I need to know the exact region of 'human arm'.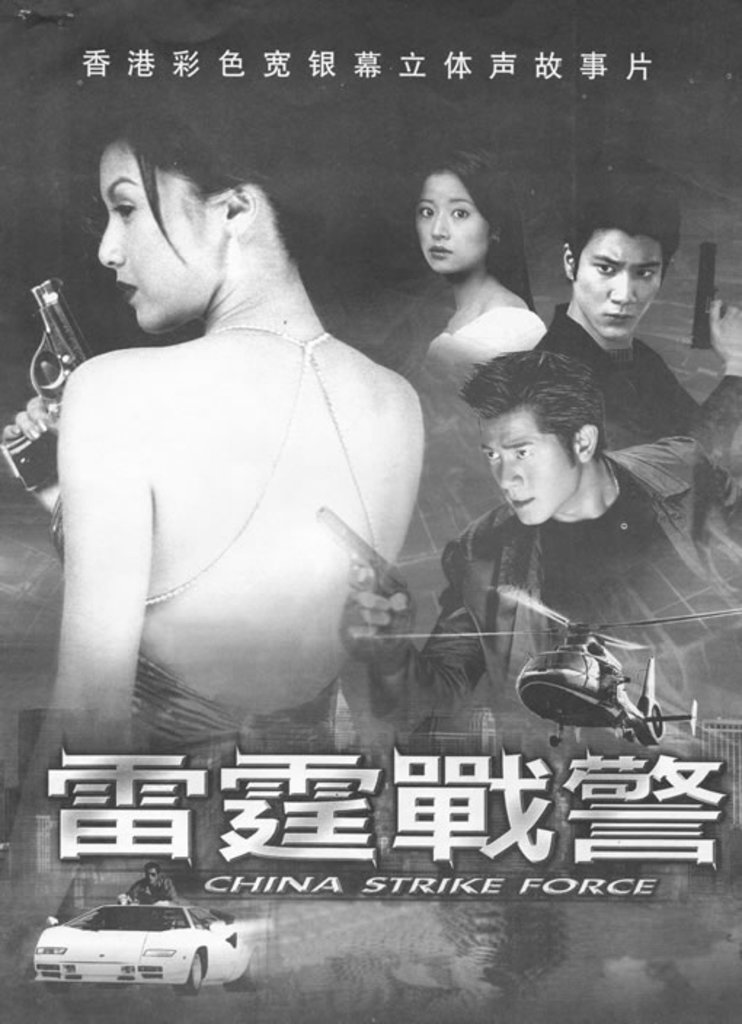
Region: <region>159, 883, 176, 908</region>.
